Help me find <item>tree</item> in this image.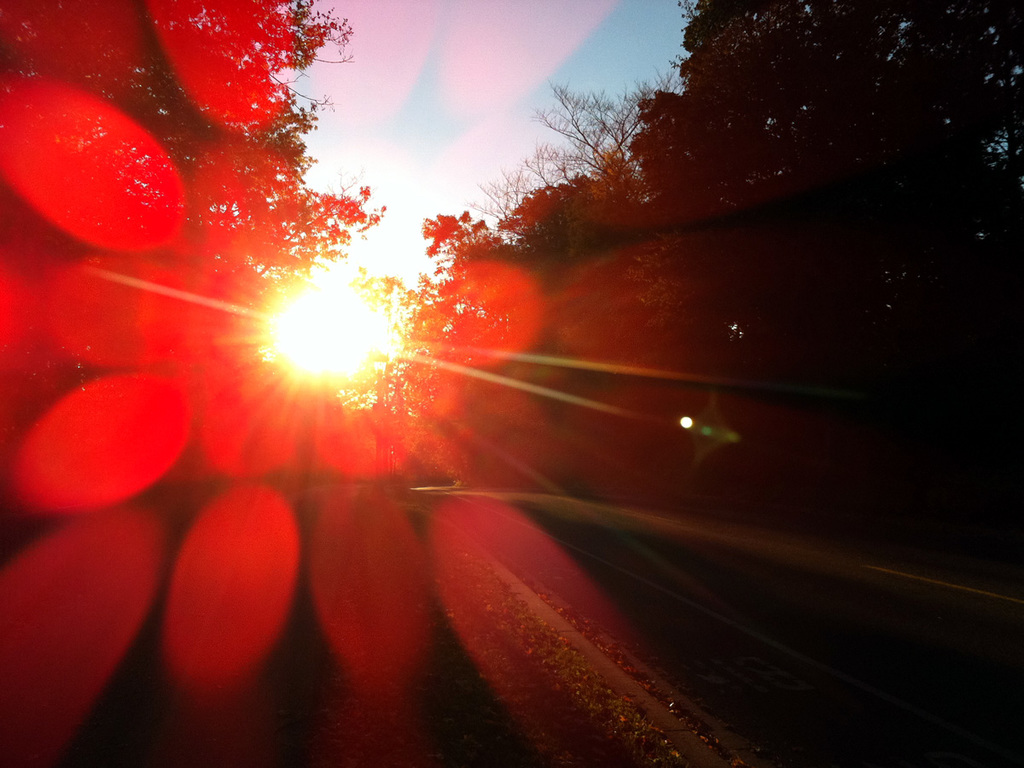
Found it: {"left": 525, "top": 144, "right": 572, "bottom": 183}.
